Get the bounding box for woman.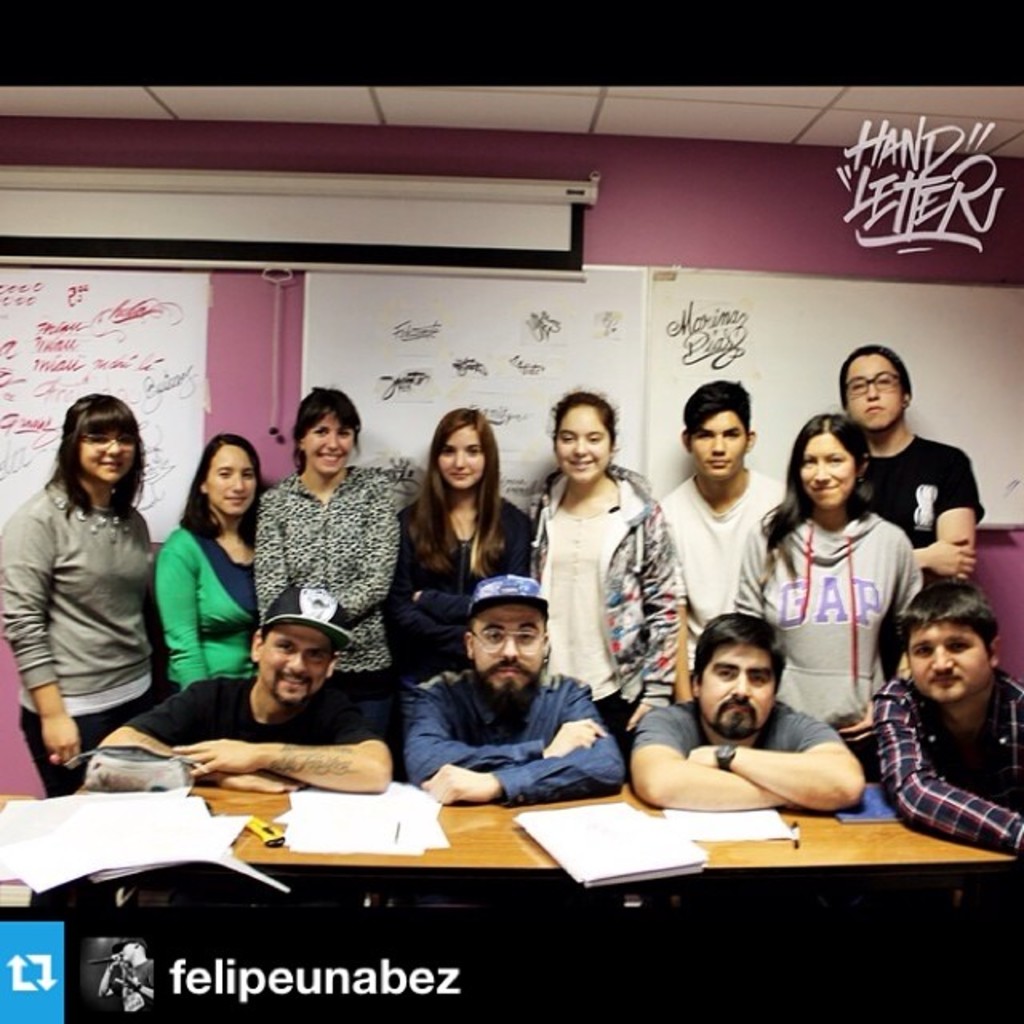
(251, 386, 410, 738).
